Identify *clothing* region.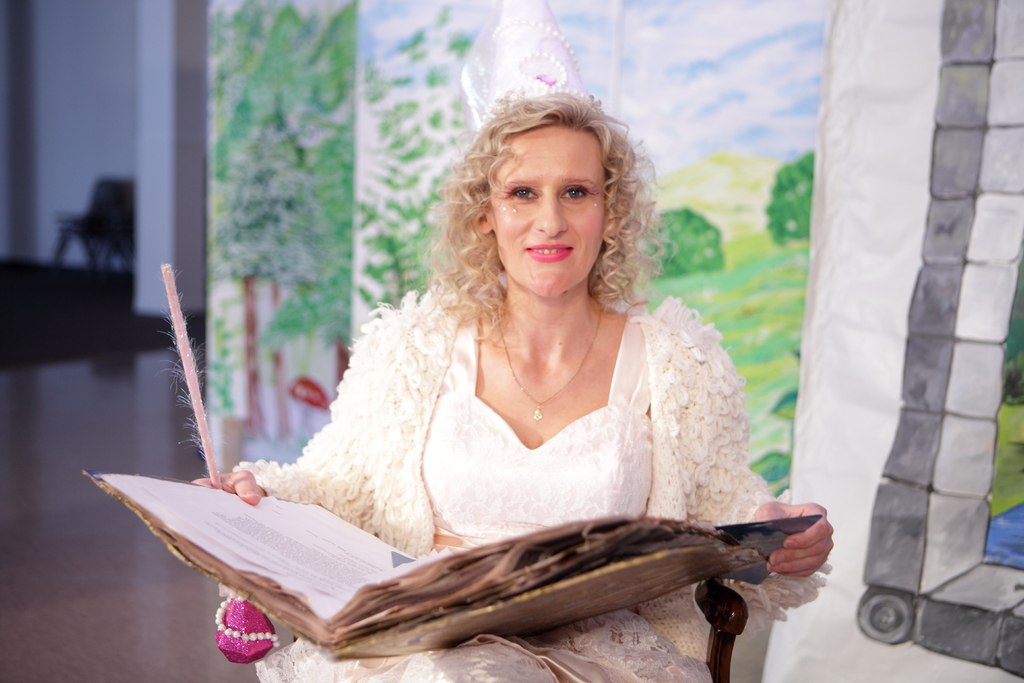
Region: box=[252, 268, 783, 566].
